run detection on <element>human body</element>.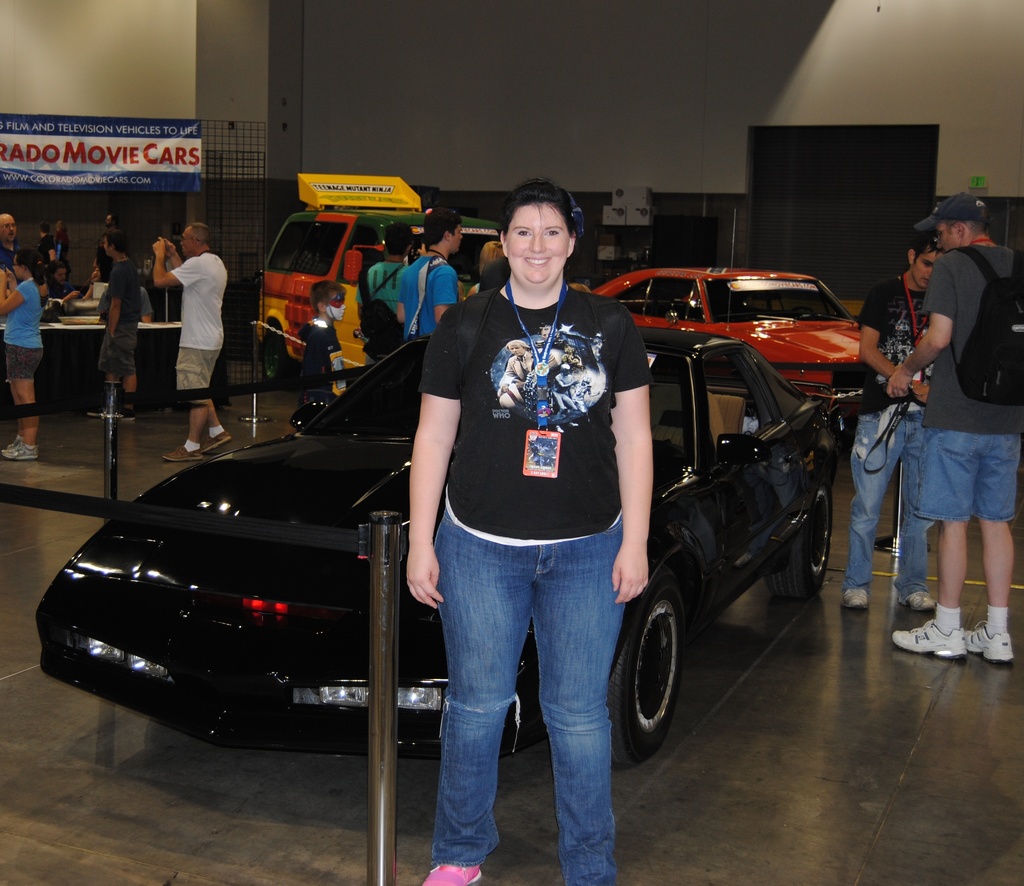
Result: region(93, 223, 151, 404).
